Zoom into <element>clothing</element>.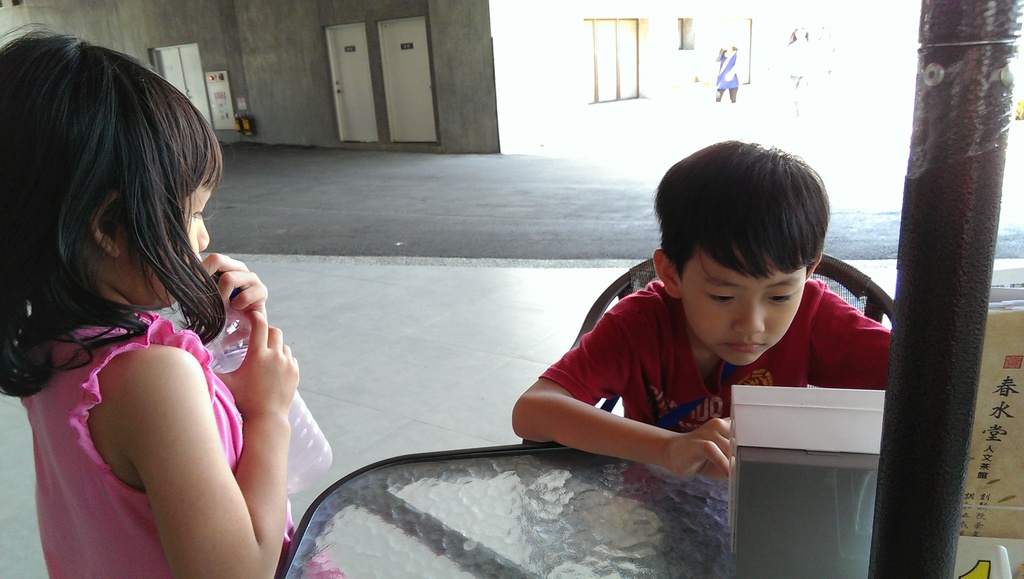
Zoom target: (18,302,333,578).
